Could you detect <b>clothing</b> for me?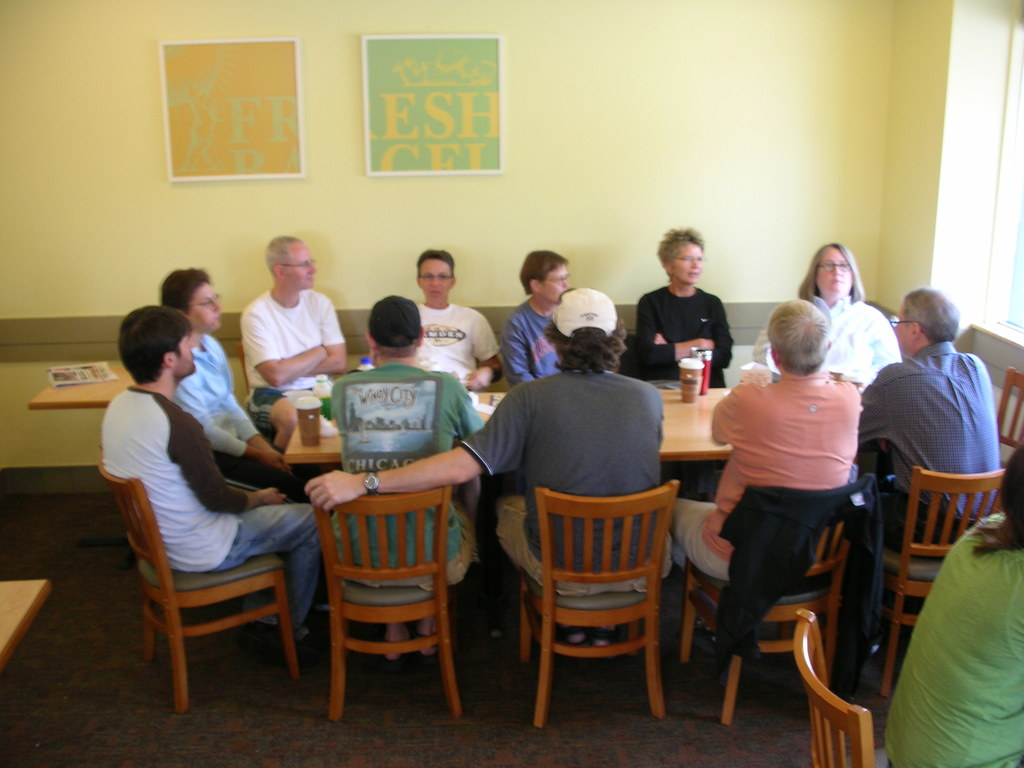
Detection result: (460,376,669,589).
